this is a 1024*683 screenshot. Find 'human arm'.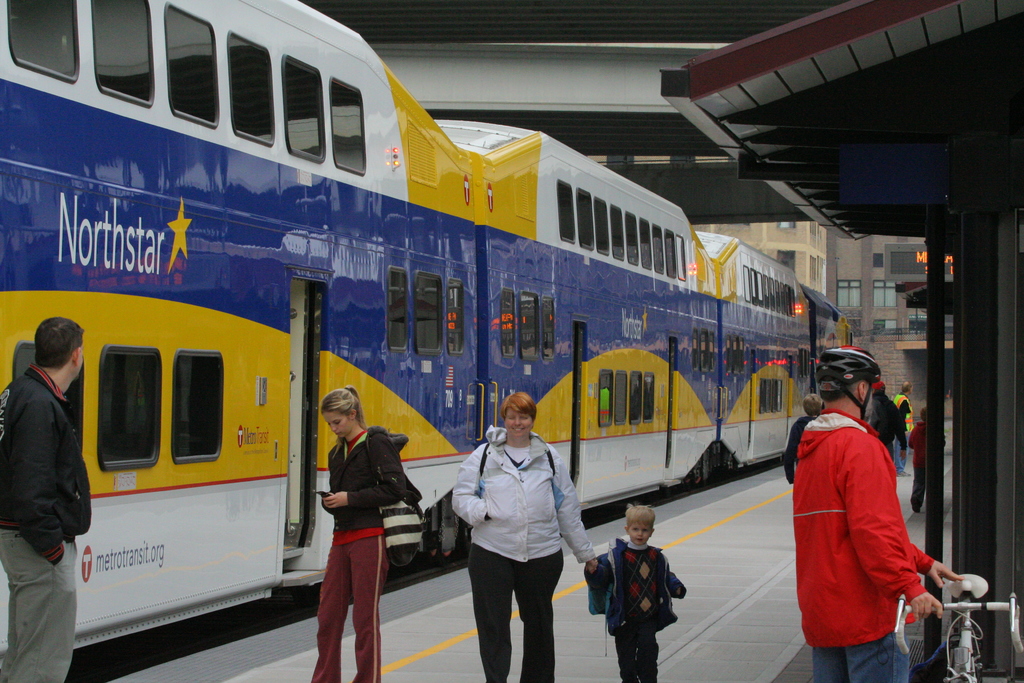
Bounding box: 551, 443, 598, 576.
